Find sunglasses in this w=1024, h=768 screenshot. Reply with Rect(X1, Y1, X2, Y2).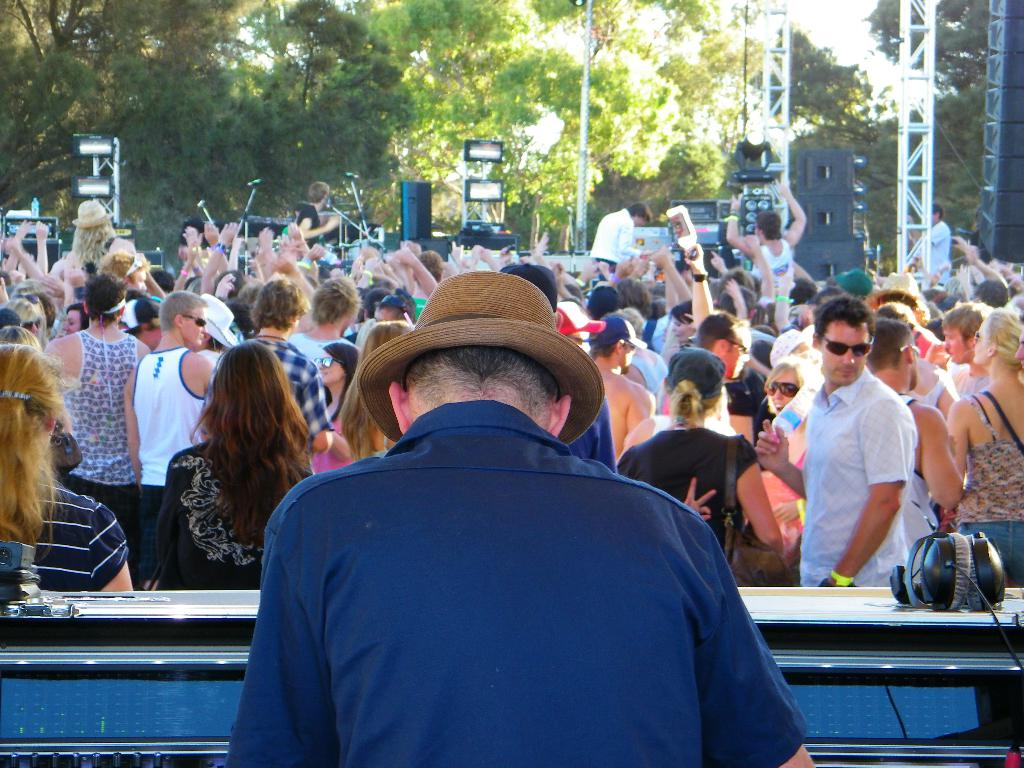
Rect(20, 317, 45, 333).
